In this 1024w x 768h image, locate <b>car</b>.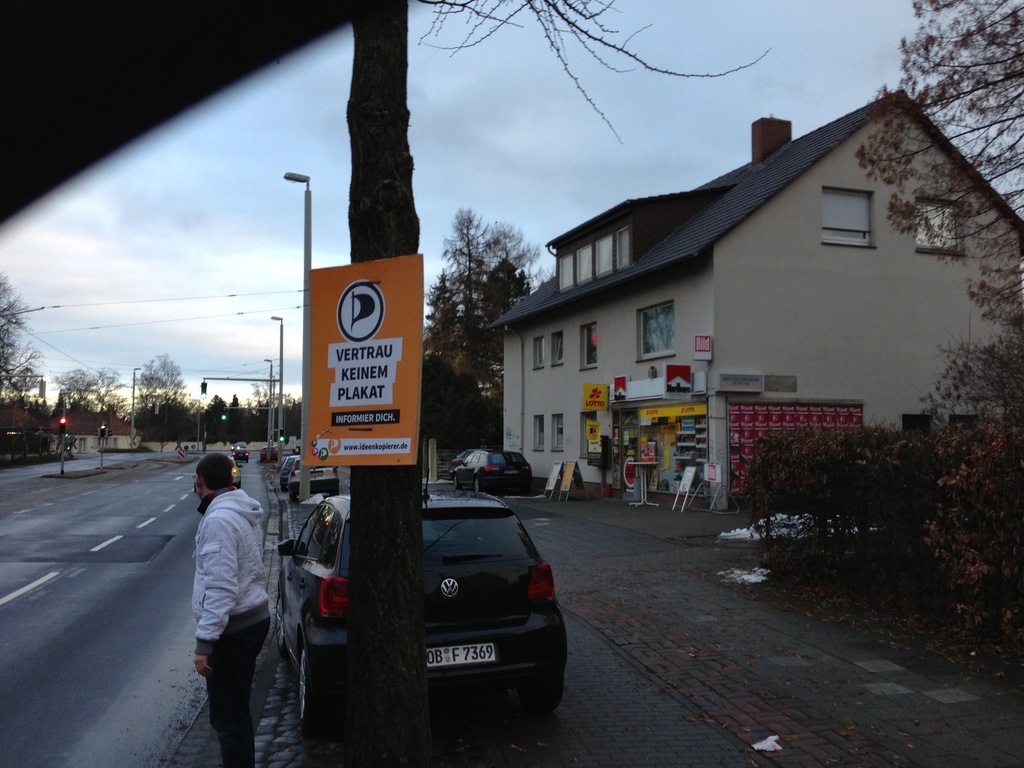
Bounding box: crop(281, 455, 298, 491).
